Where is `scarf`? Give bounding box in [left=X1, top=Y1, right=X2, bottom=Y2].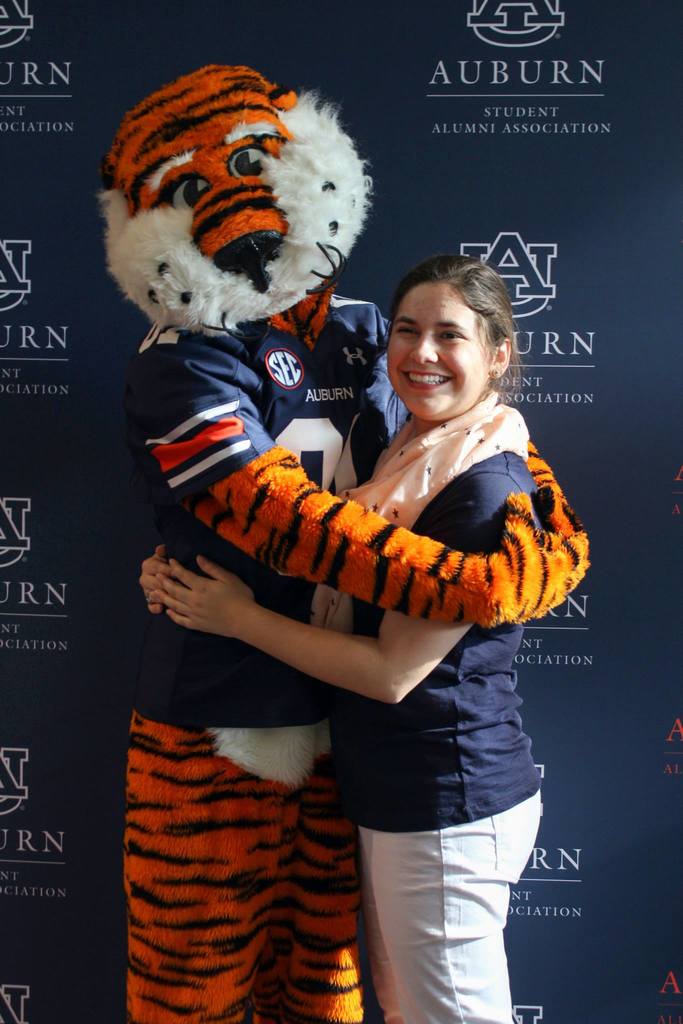
[left=314, top=390, right=533, bottom=634].
